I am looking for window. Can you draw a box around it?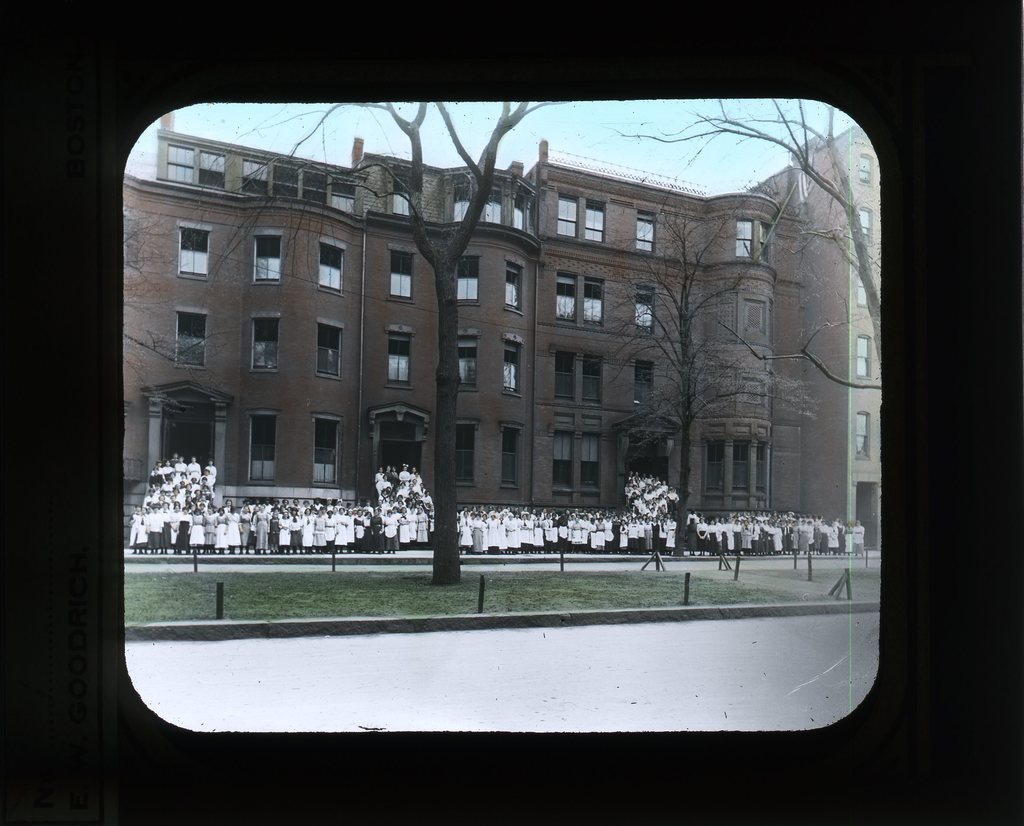
Sure, the bounding box is BBox(737, 219, 751, 259).
